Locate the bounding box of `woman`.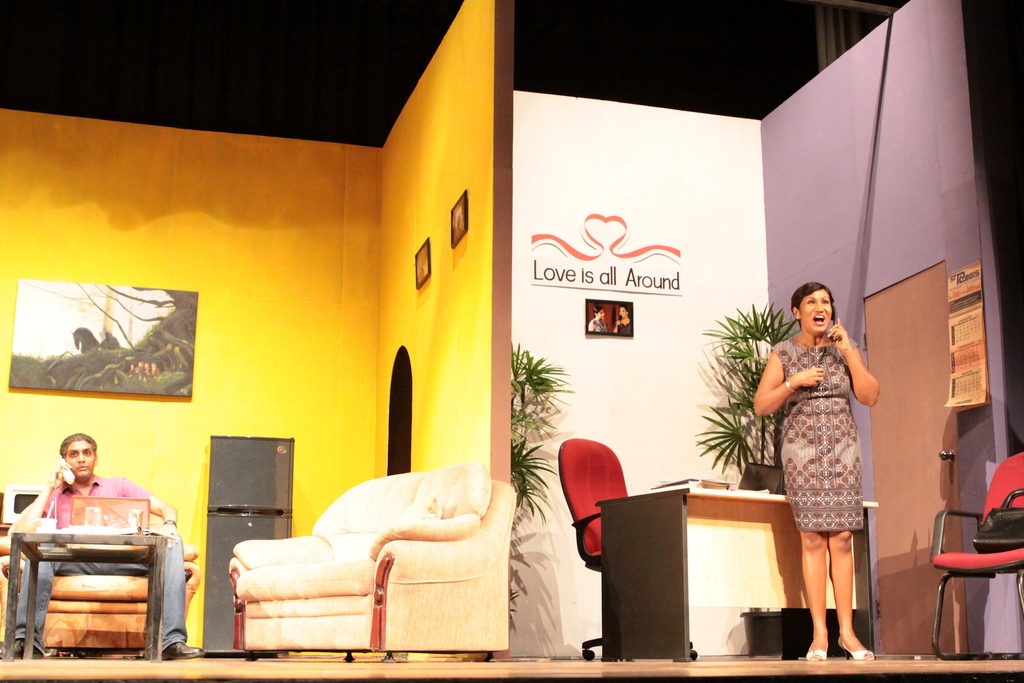
Bounding box: [588, 306, 611, 334].
